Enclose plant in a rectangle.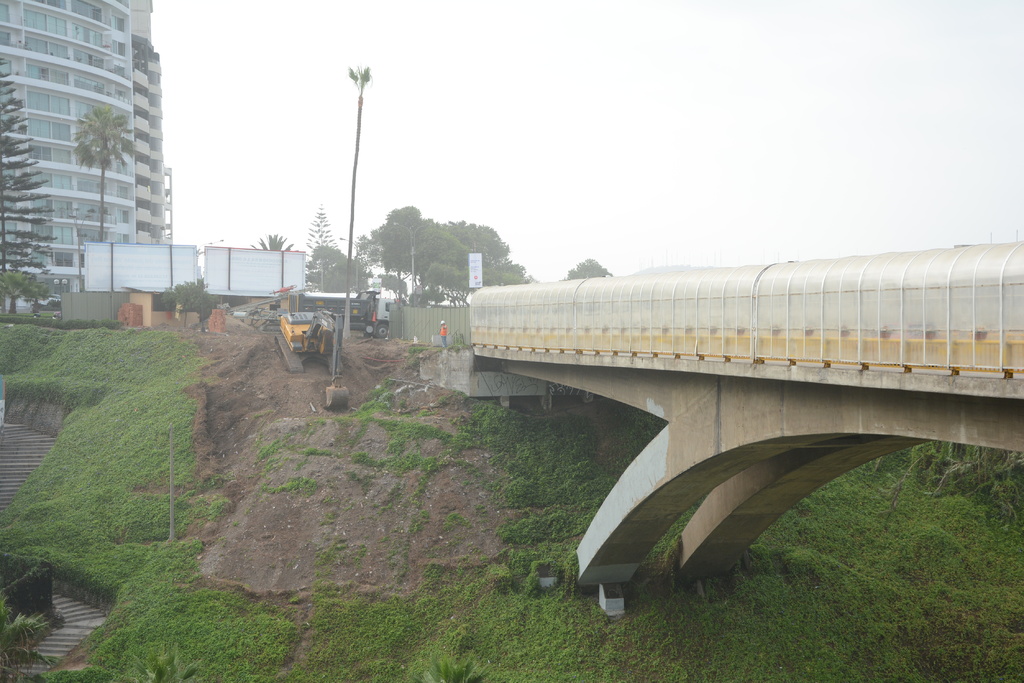
{"x1": 372, "y1": 415, "x2": 387, "y2": 429}.
